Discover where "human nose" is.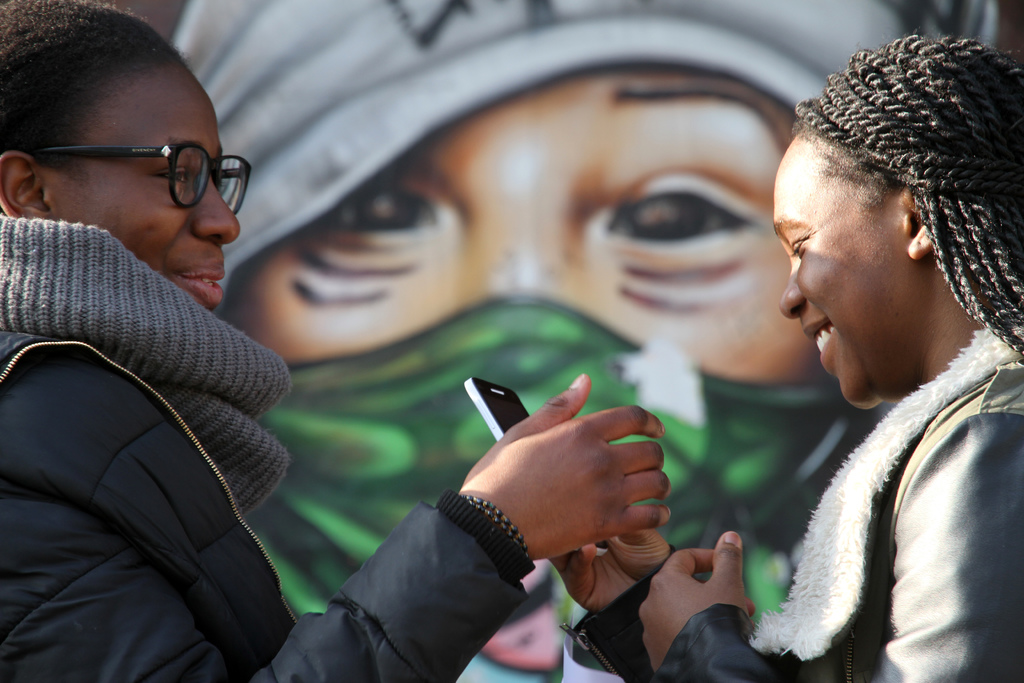
Discovered at (189, 178, 243, 247).
